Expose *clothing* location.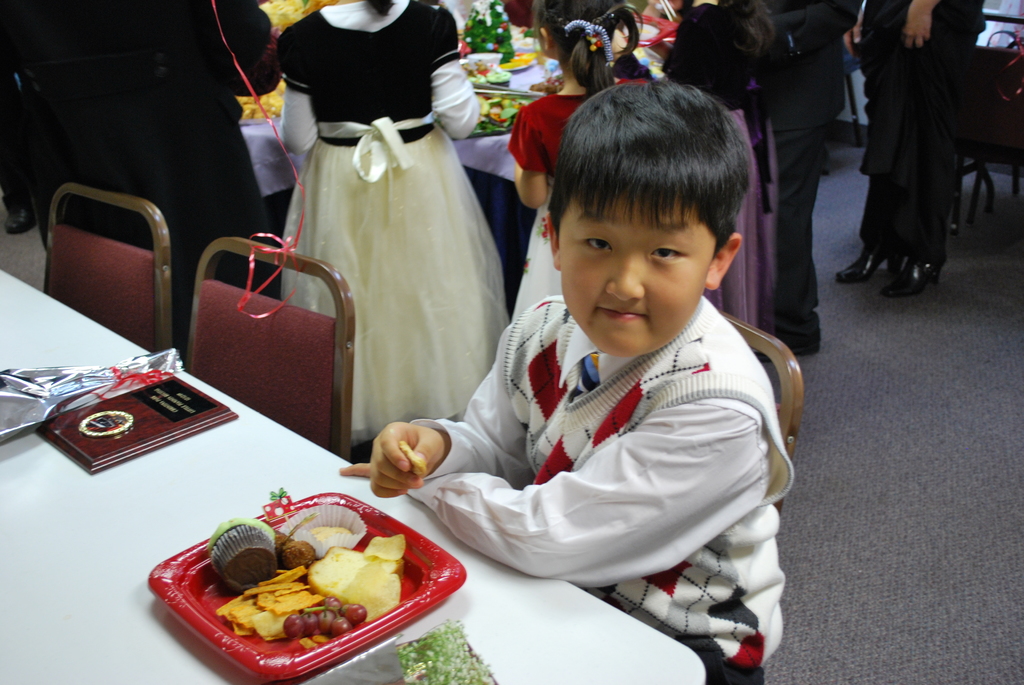
Exposed at box=[273, 0, 532, 452].
